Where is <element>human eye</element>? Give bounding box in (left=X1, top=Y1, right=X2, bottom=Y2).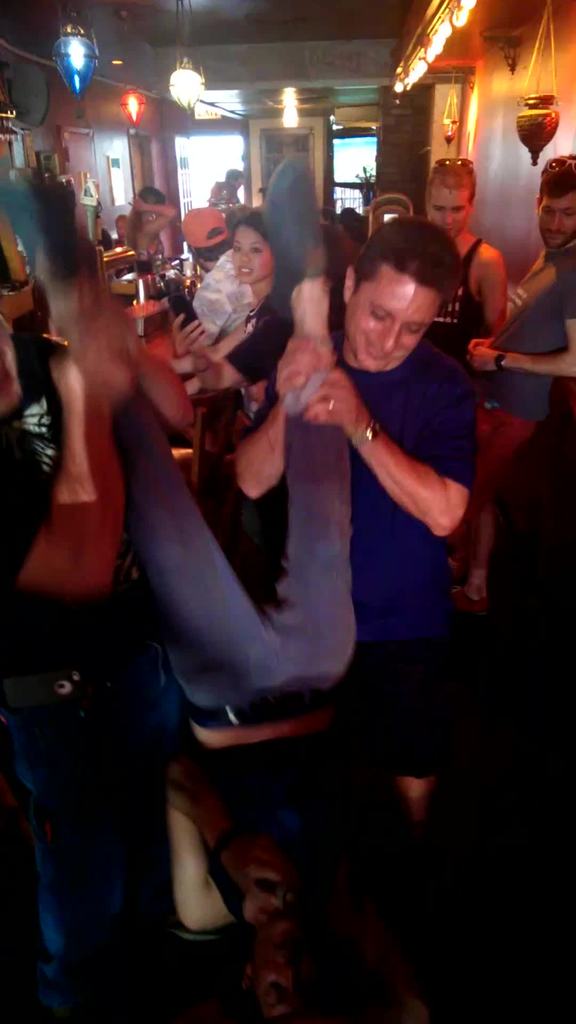
(left=249, top=244, right=262, bottom=254).
